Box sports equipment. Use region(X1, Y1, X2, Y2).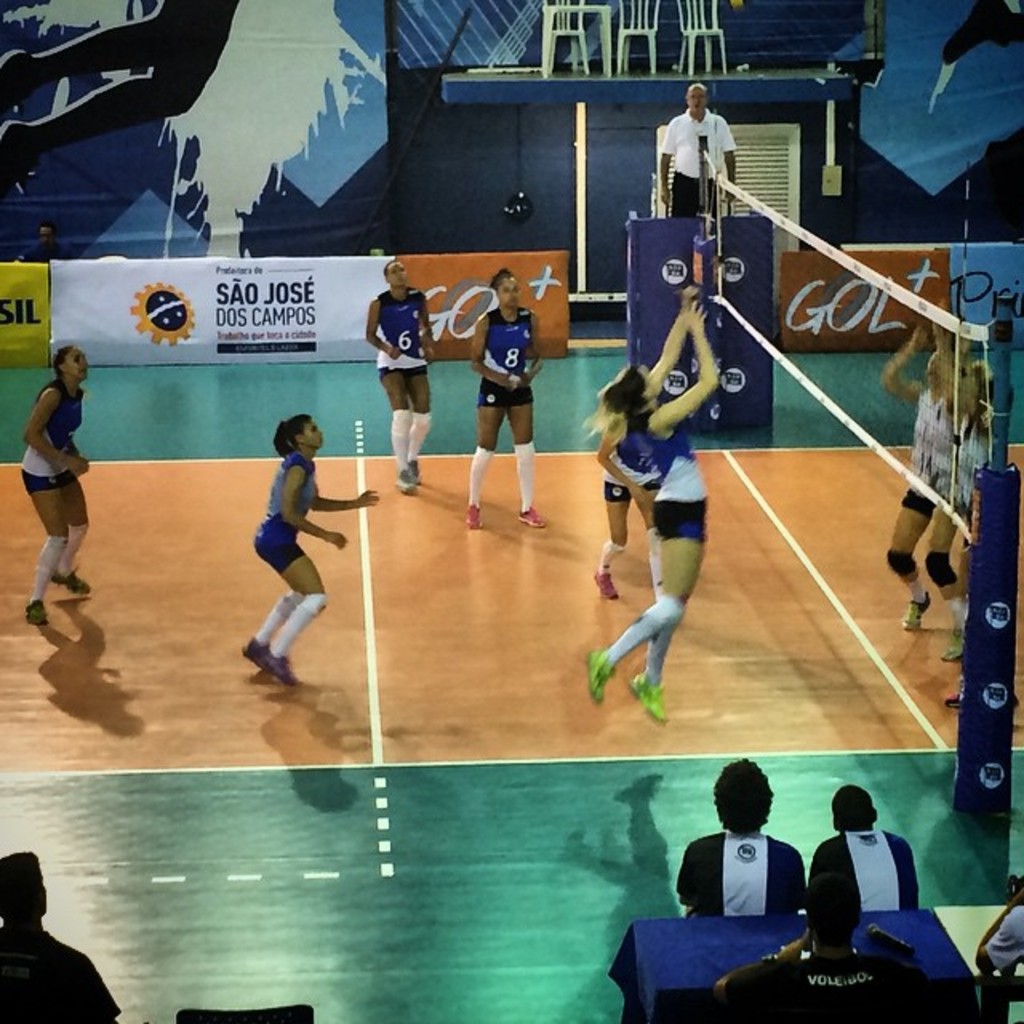
region(709, 154, 994, 547).
